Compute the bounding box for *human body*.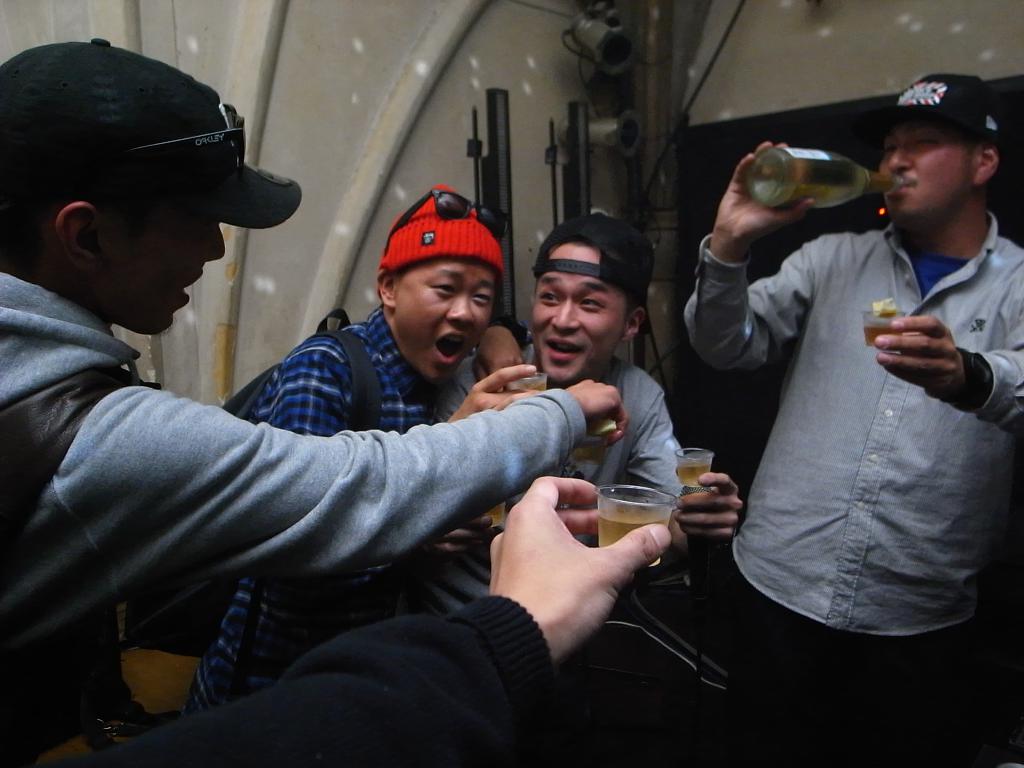
[left=175, top=312, right=569, bottom=714].
